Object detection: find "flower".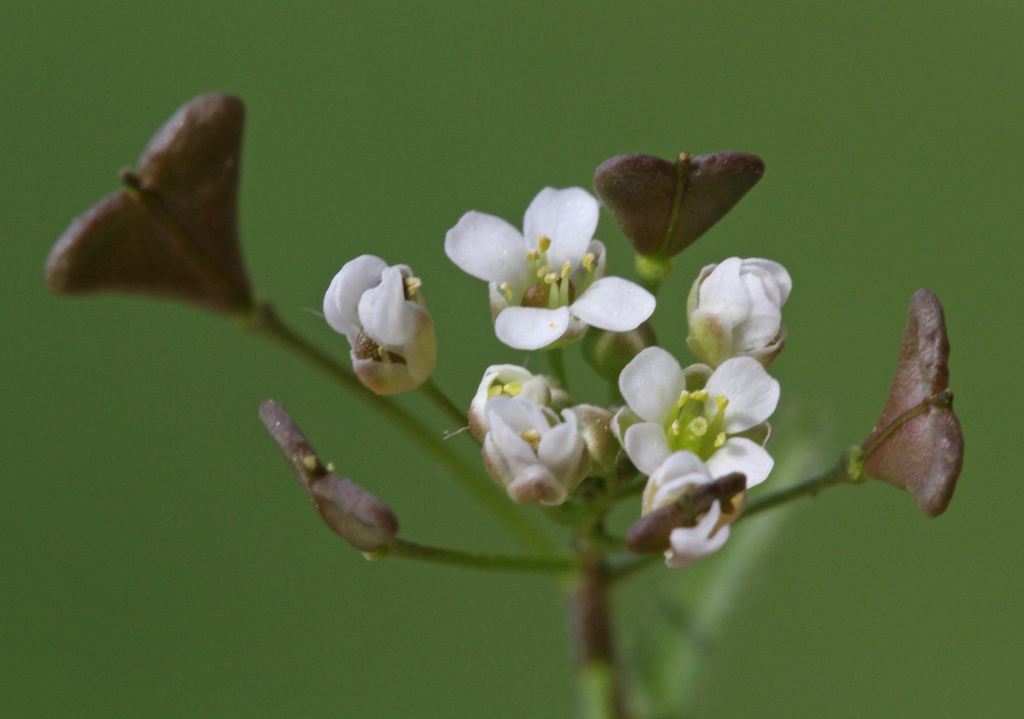
[442, 183, 659, 340].
